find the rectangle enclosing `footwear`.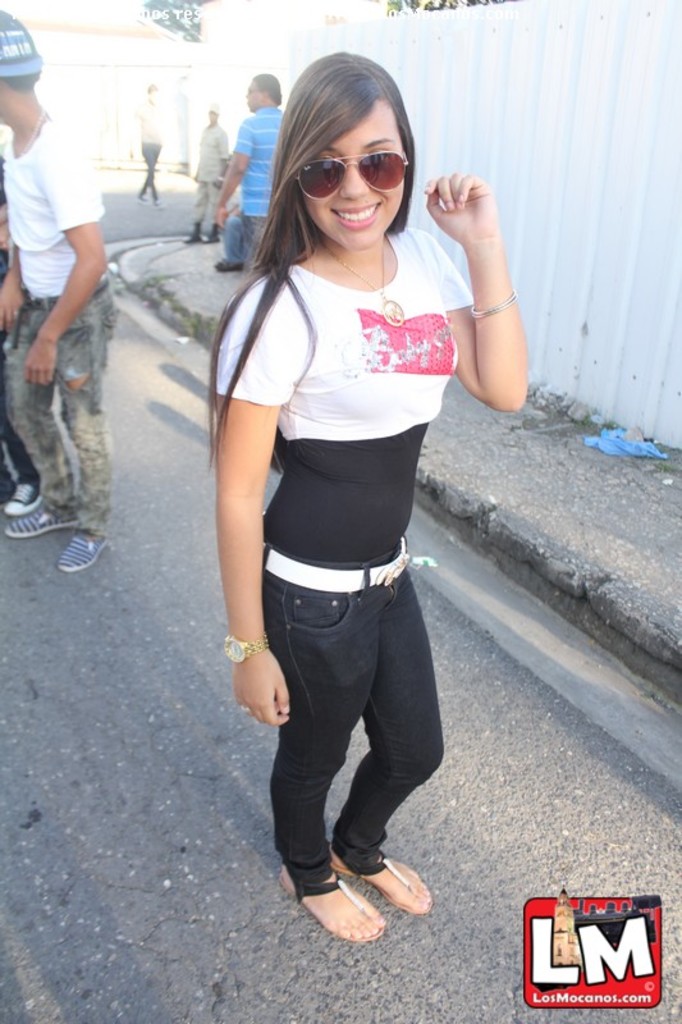
Rect(10, 481, 40, 513).
